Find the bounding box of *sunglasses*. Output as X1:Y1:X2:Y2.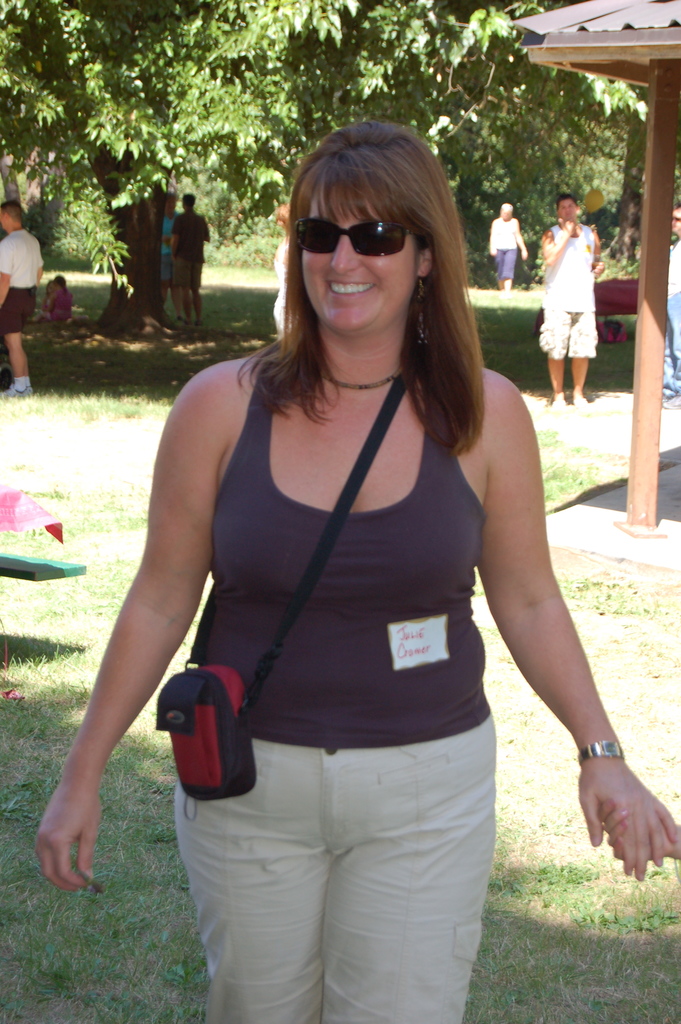
298:216:419:259.
